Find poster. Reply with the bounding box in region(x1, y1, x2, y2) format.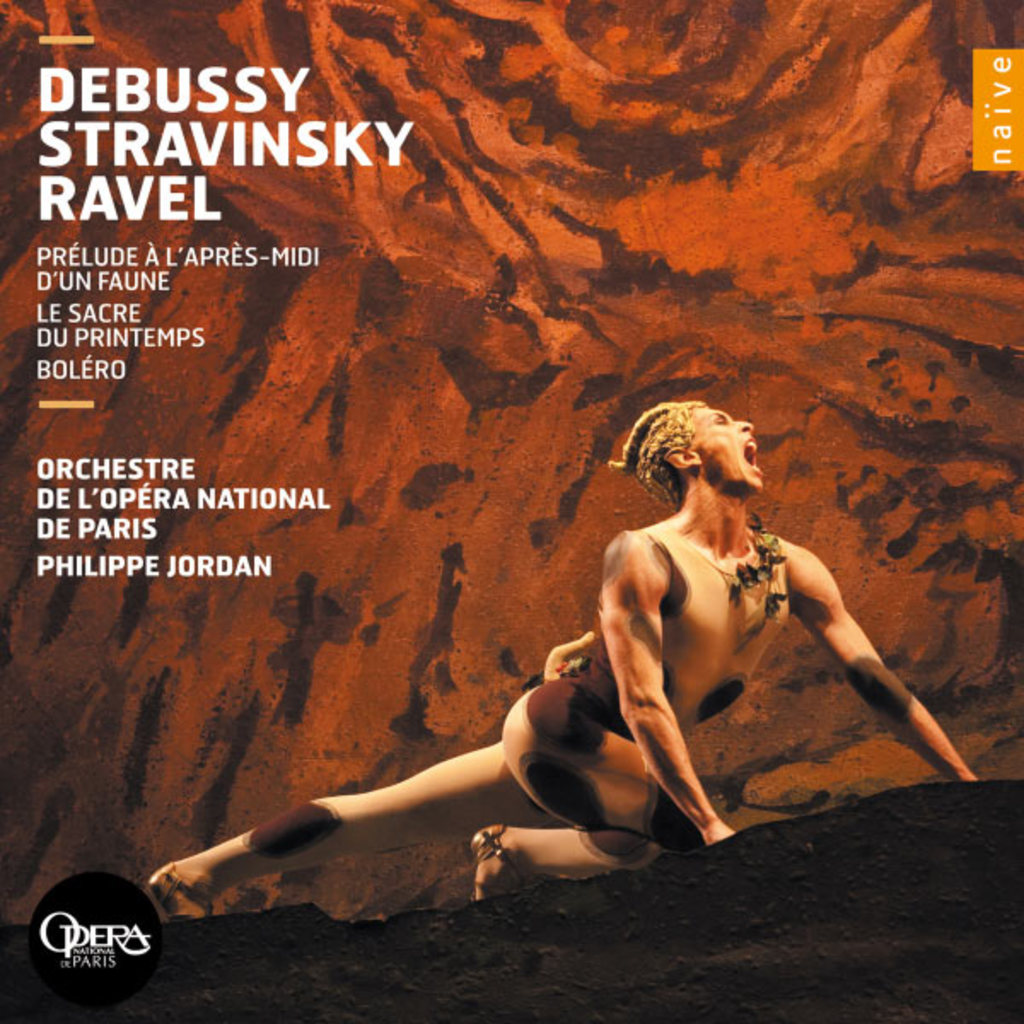
region(0, 0, 1023, 1023).
